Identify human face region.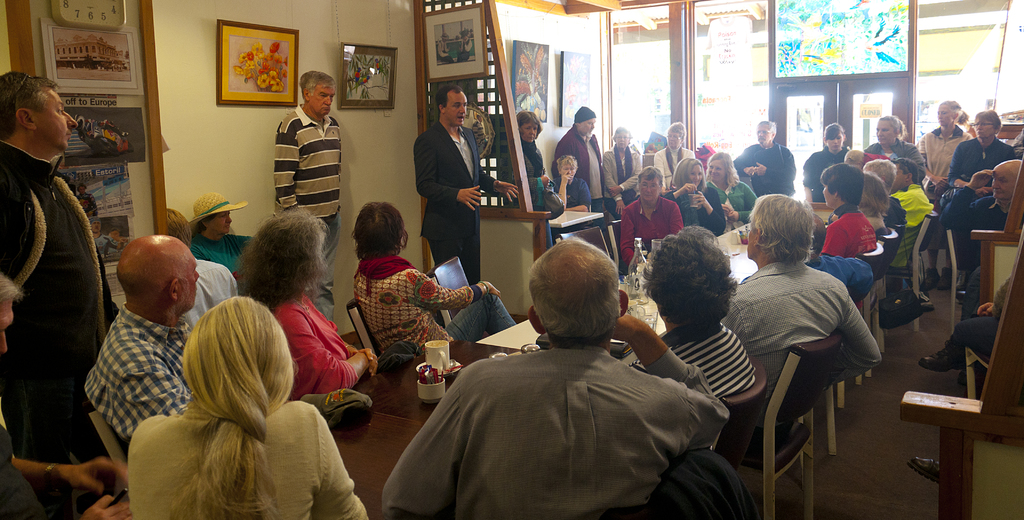
Region: {"x1": 707, "y1": 158, "x2": 723, "y2": 183}.
